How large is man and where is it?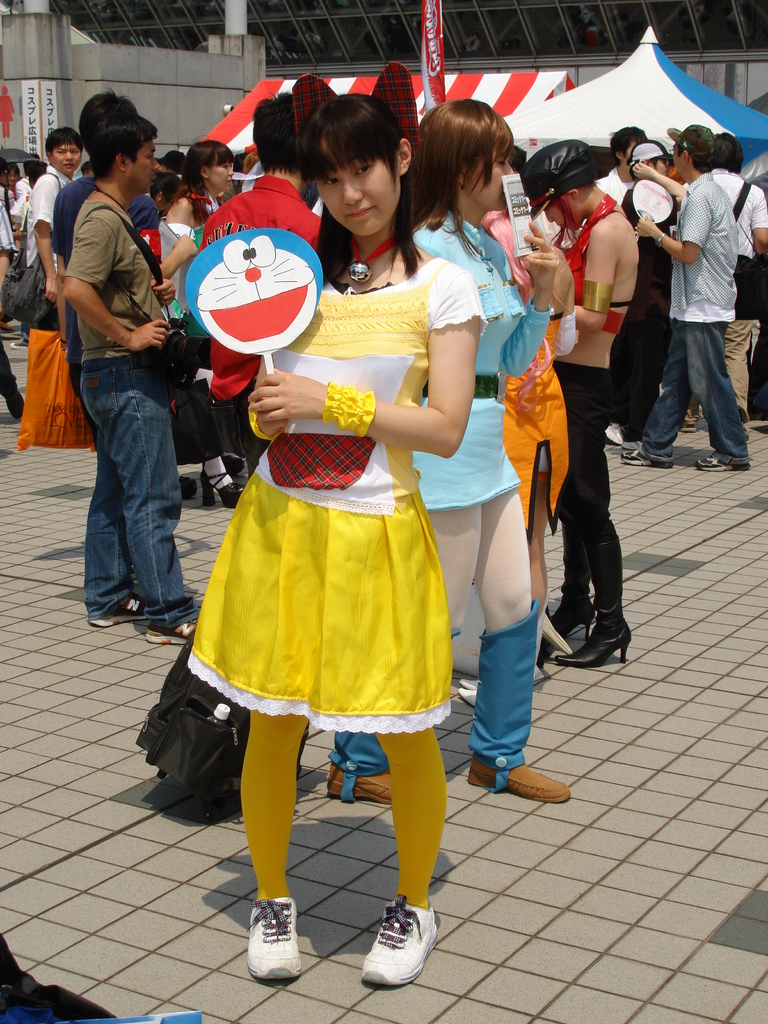
Bounding box: bbox=[53, 88, 158, 447].
